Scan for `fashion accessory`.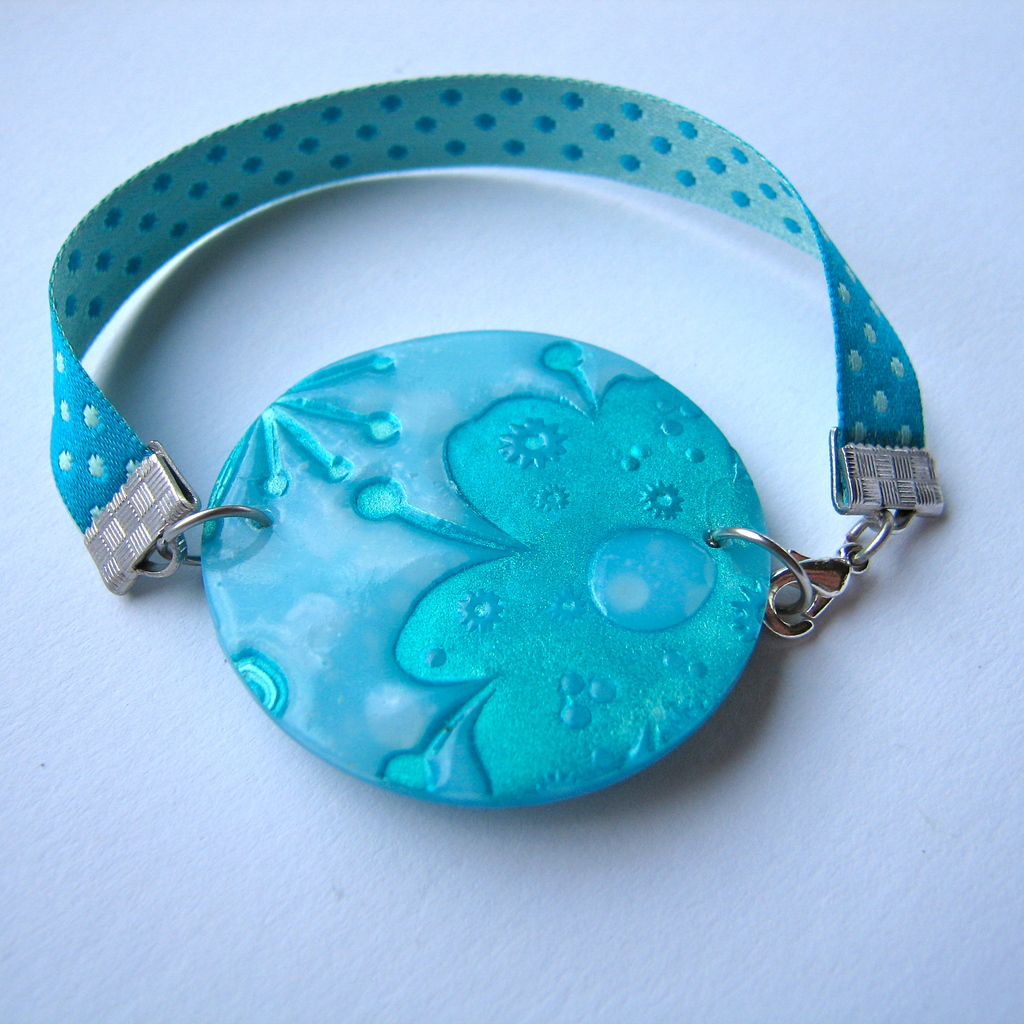
Scan result: 40, 59, 961, 810.
